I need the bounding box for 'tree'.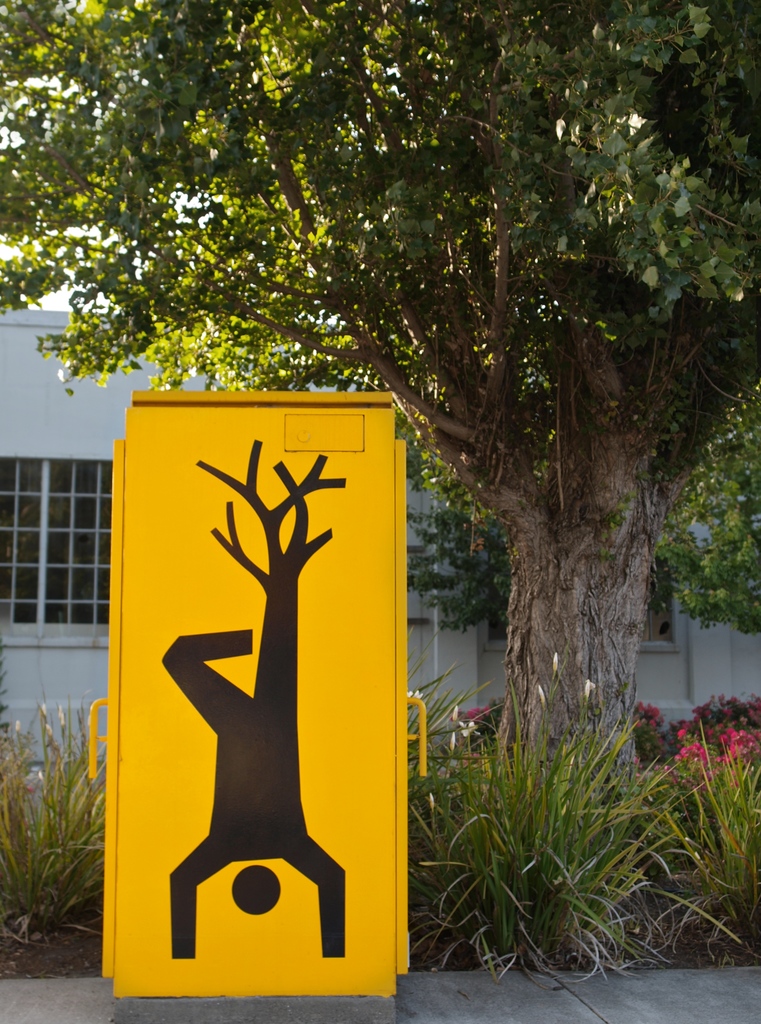
Here it is: (x1=197, y1=17, x2=752, y2=1014).
